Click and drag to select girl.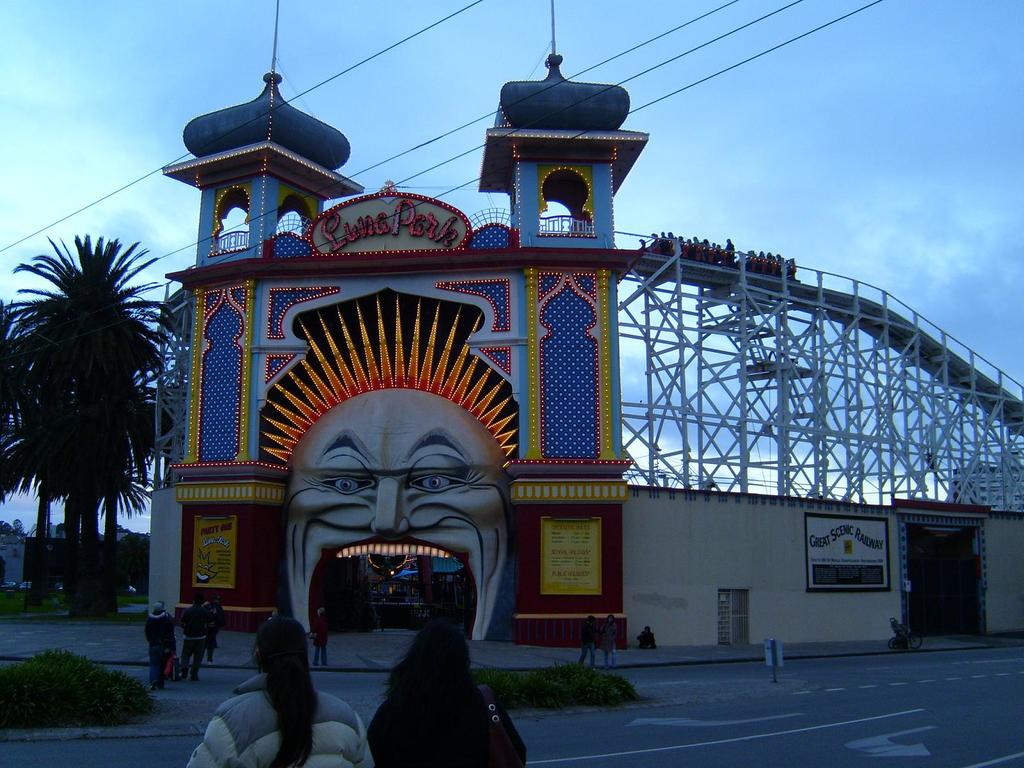
Selection: box=[374, 628, 529, 767].
